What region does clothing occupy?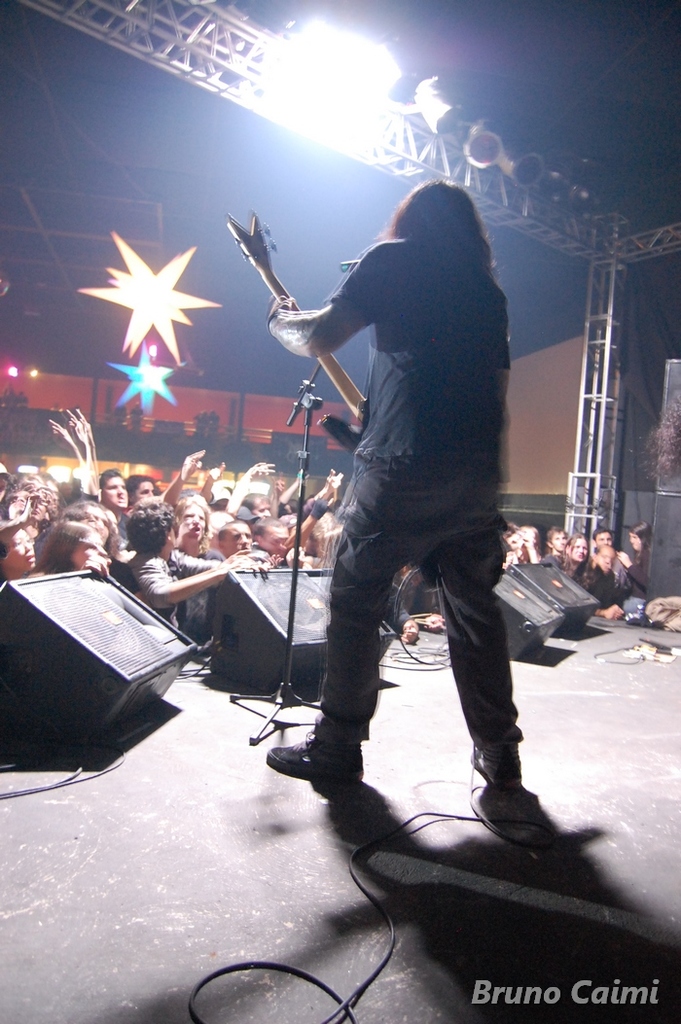
[302, 216, 539, 744].
